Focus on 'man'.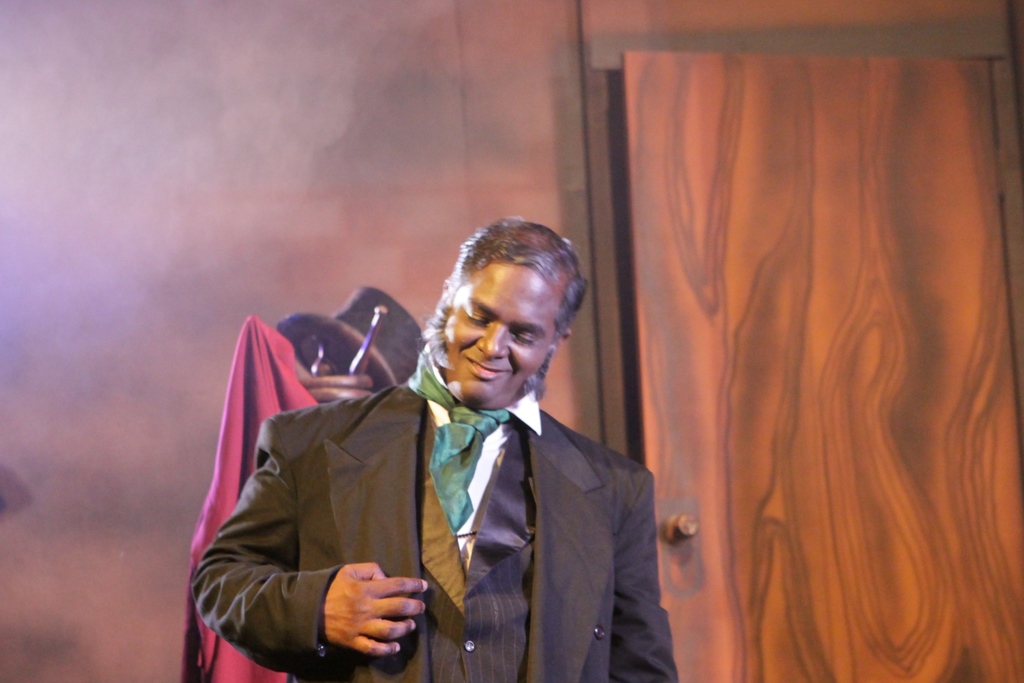
Focused at (left=225, top=237, right=682, bottom=677).
